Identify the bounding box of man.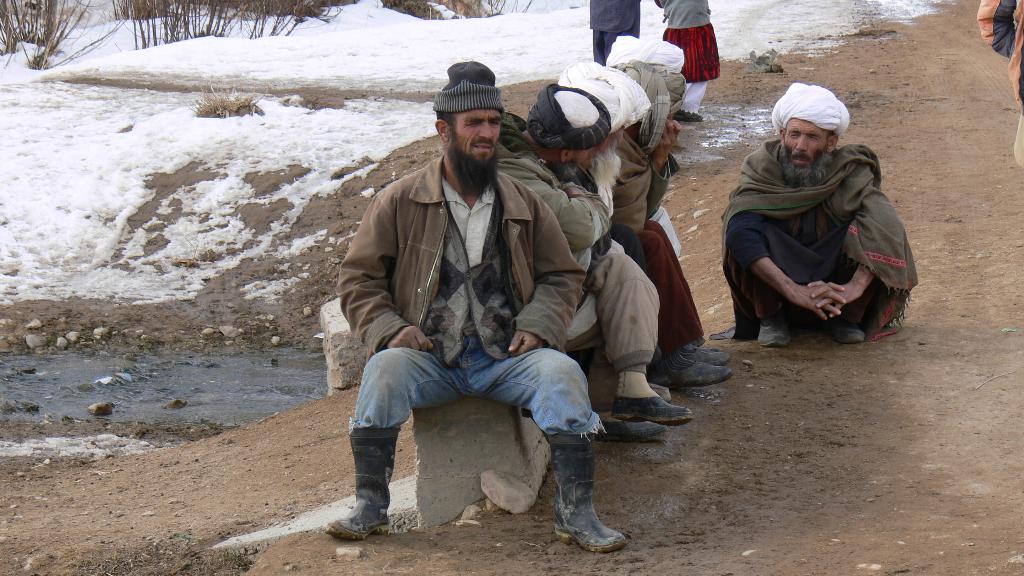
717, 79, 923, 349.
